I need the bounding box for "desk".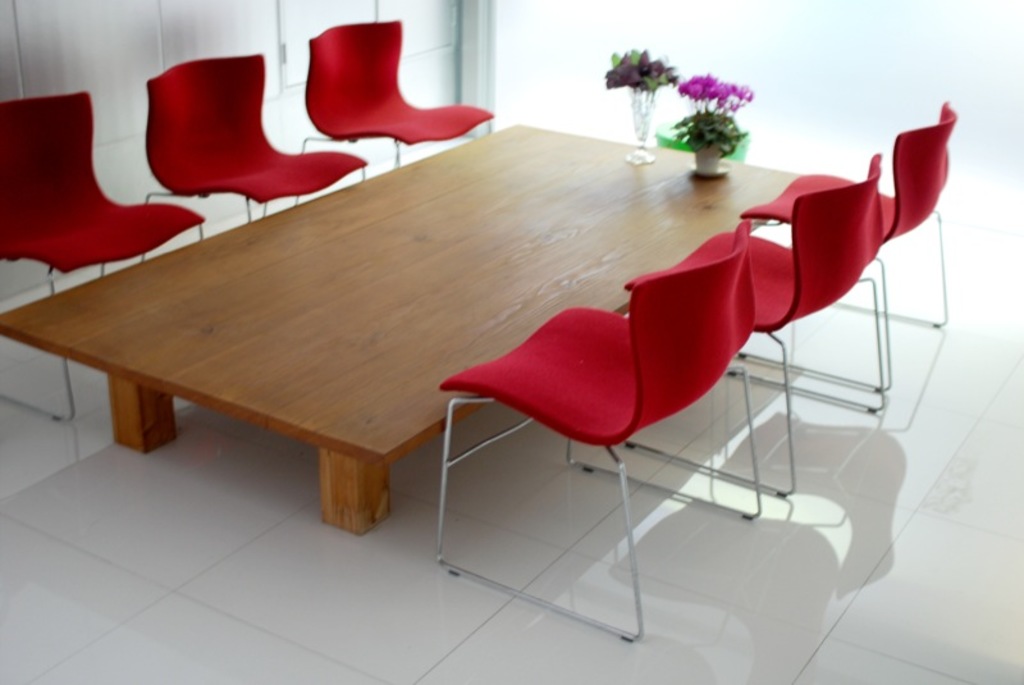
Here it is: x1=0, y1=120, x2=796, y2=533.
